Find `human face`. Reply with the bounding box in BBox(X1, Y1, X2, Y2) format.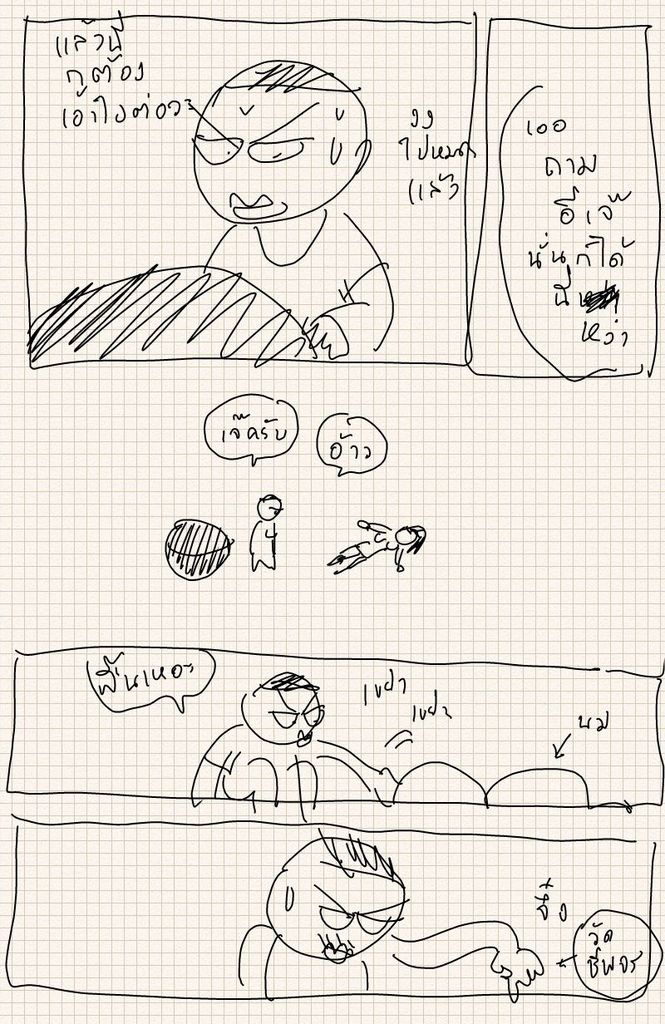
BBox(193, 81, 343, 223).
